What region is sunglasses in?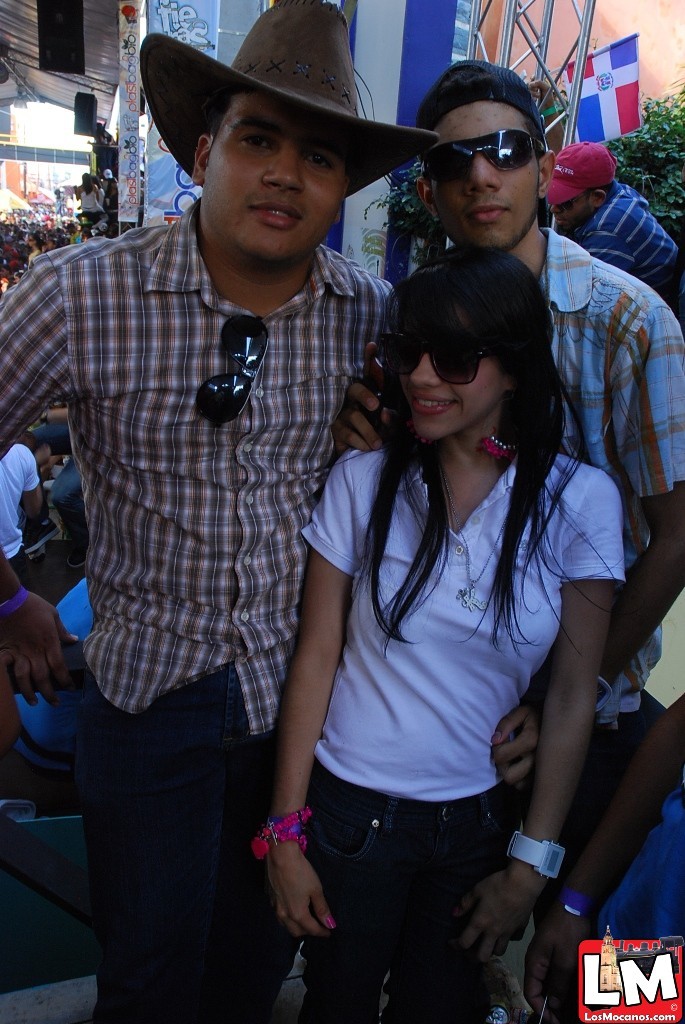
l=423, t=128, r=549, b=176.
